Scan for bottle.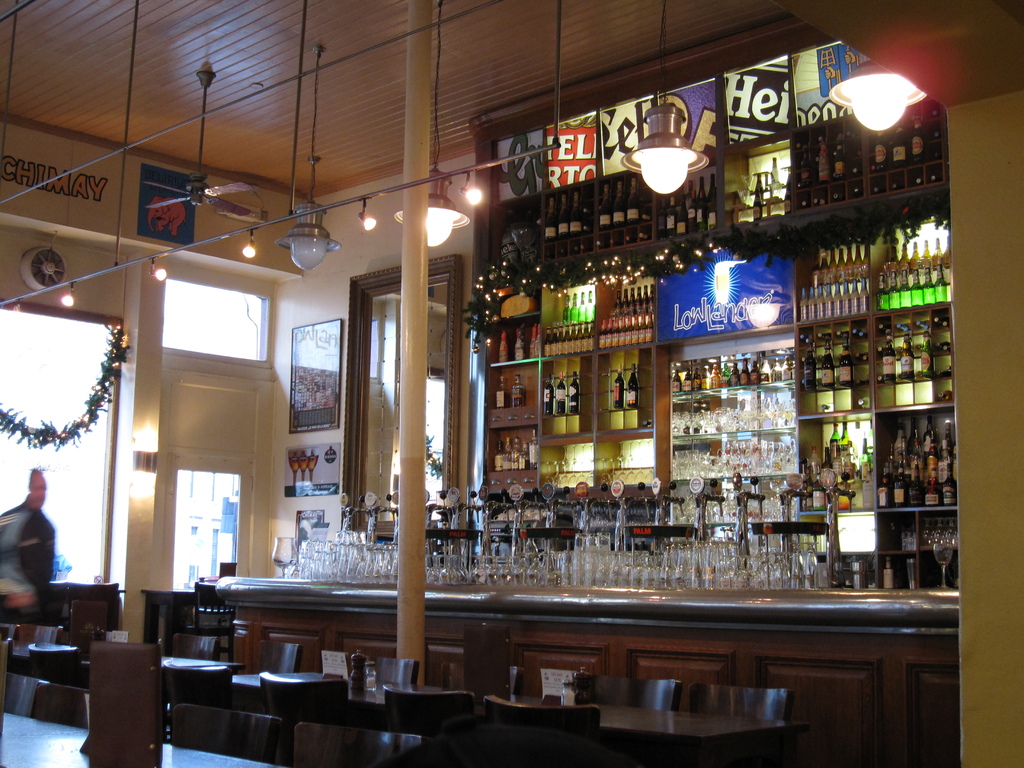
Scan result: rect(781, 356, 792, 382).
